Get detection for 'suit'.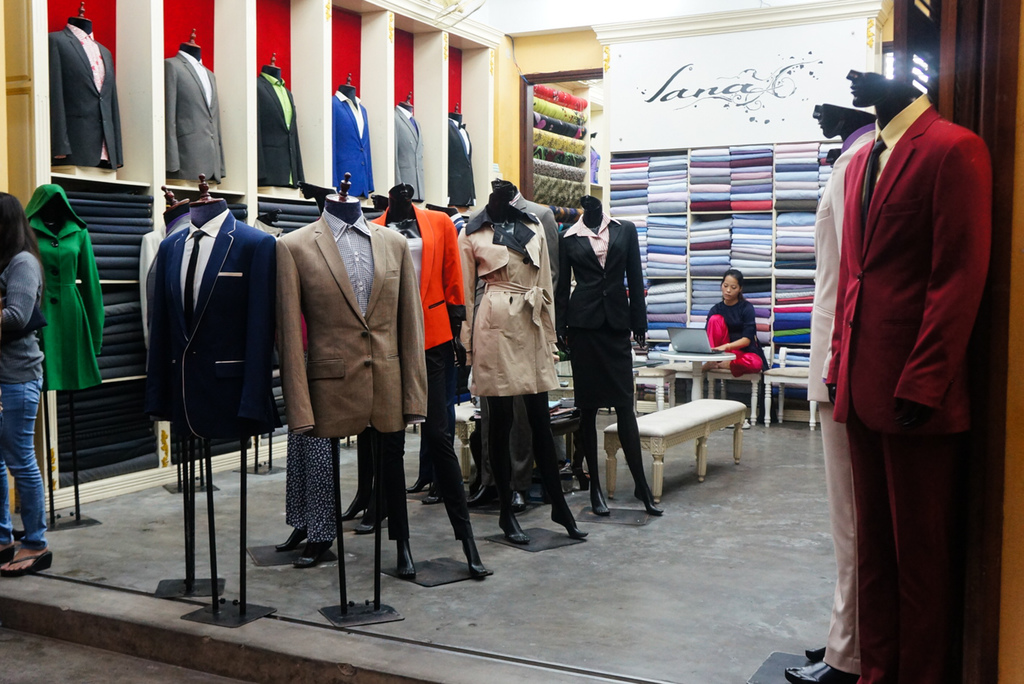
Detection: (x1=819, y1=49, x2=996, y2=610).
